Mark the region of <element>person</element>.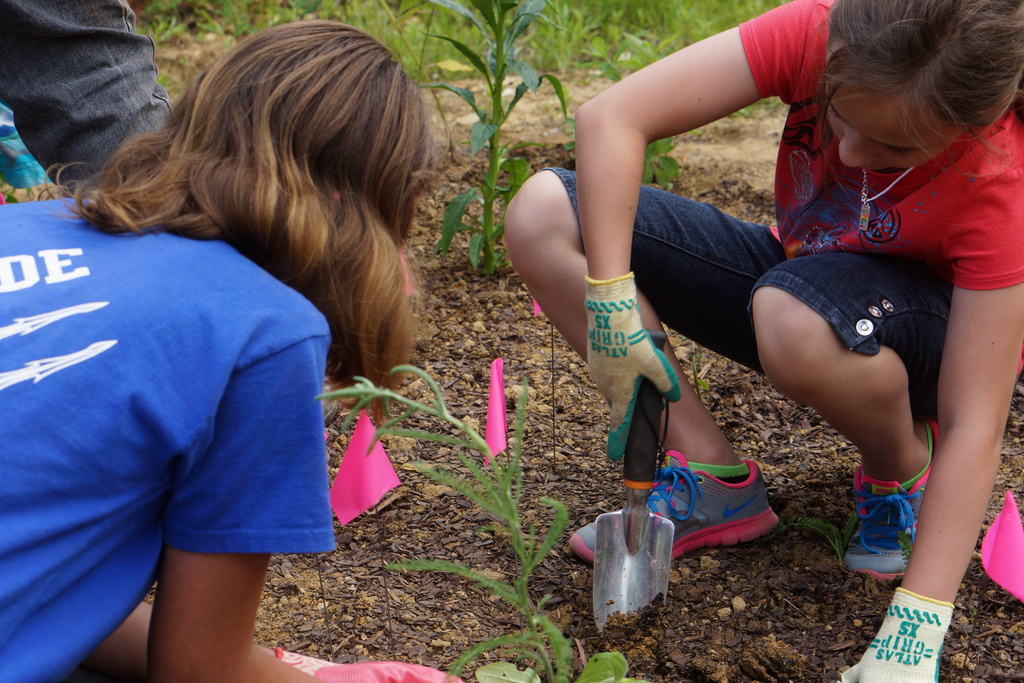
Region: [left=0, top=21, right=463, bottom=682].
